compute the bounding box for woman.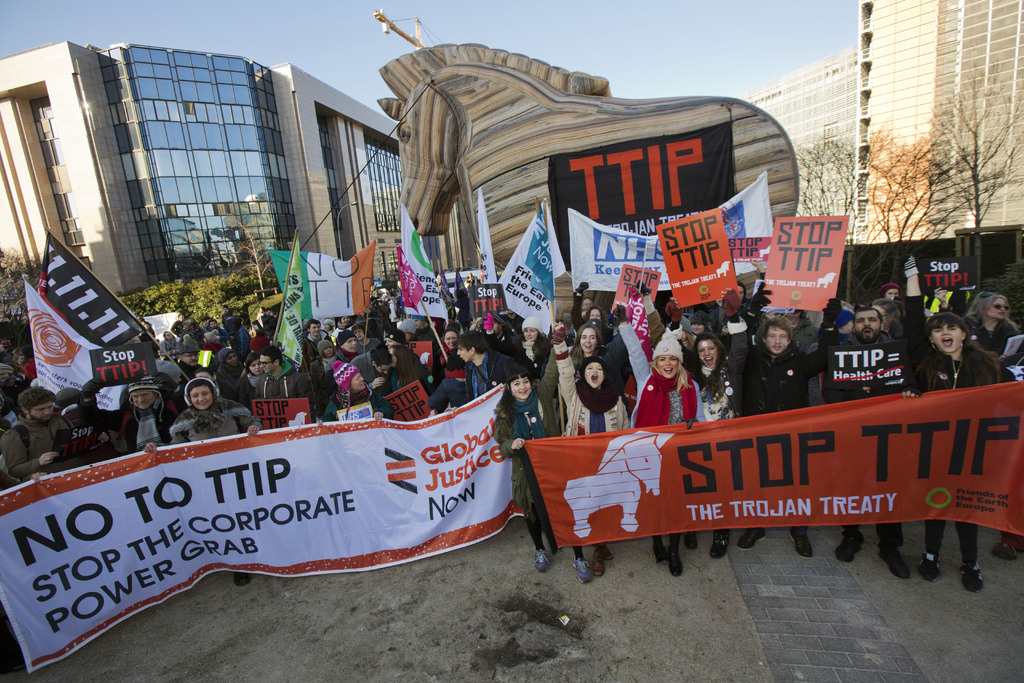
x1=319 y1=318 x2=340 y2=338.
